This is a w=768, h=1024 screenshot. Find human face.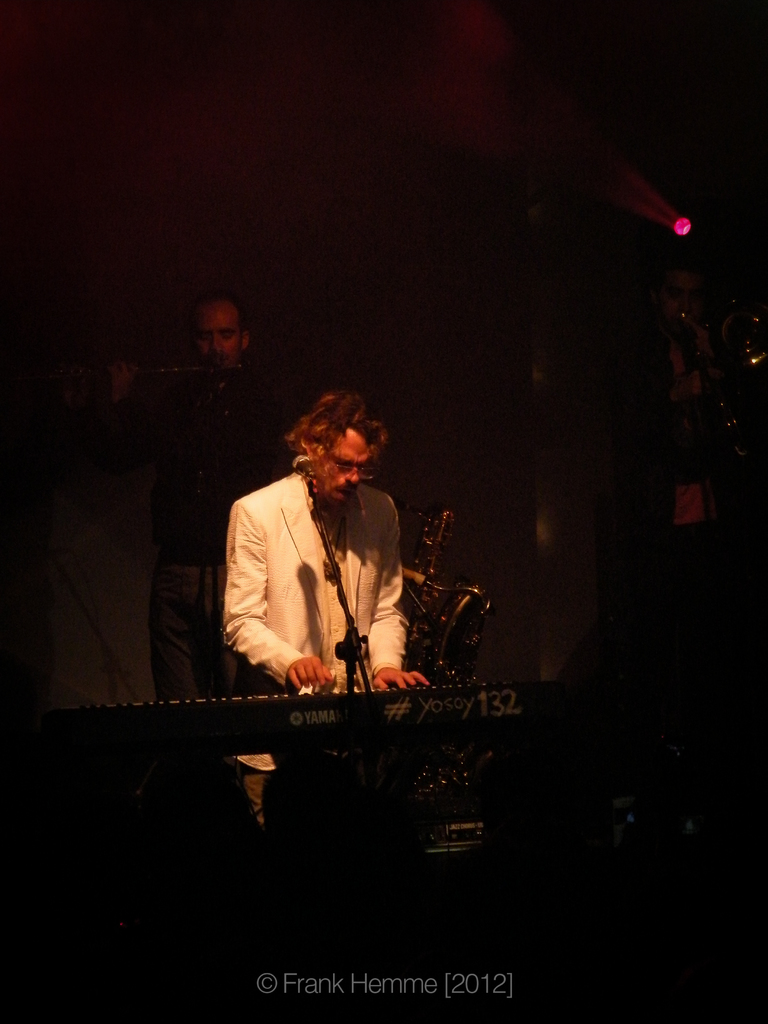
Bounding box: 193/299/245/371.
